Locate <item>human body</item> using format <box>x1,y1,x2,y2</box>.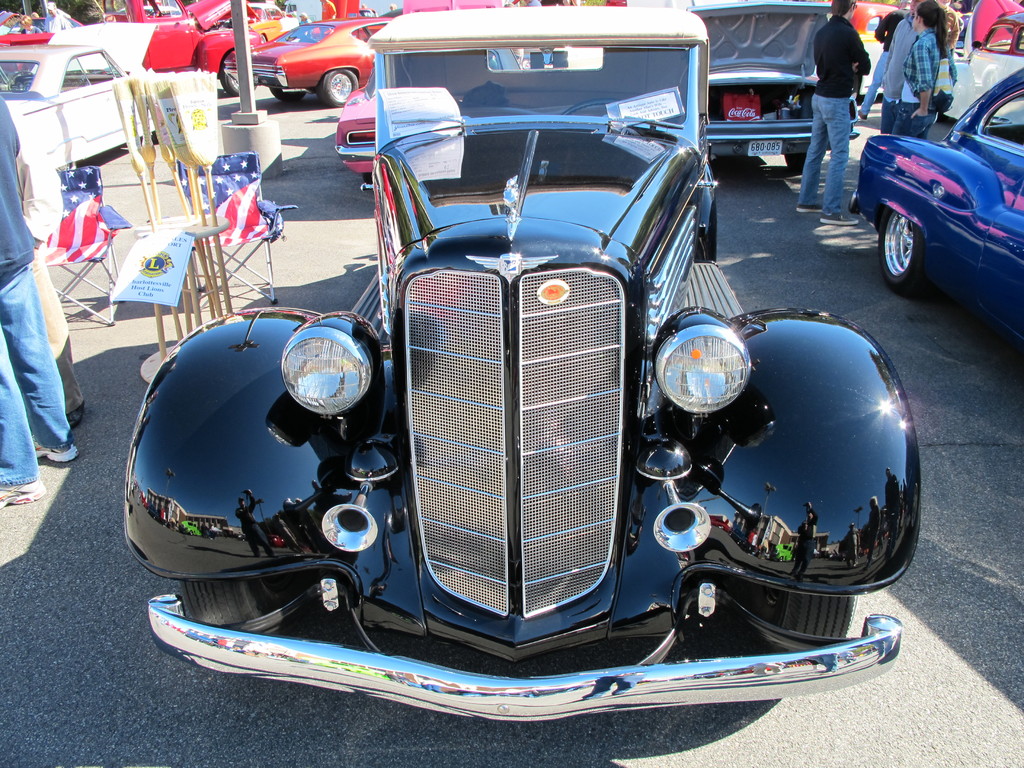
<box>890,26,959,138</box>.
